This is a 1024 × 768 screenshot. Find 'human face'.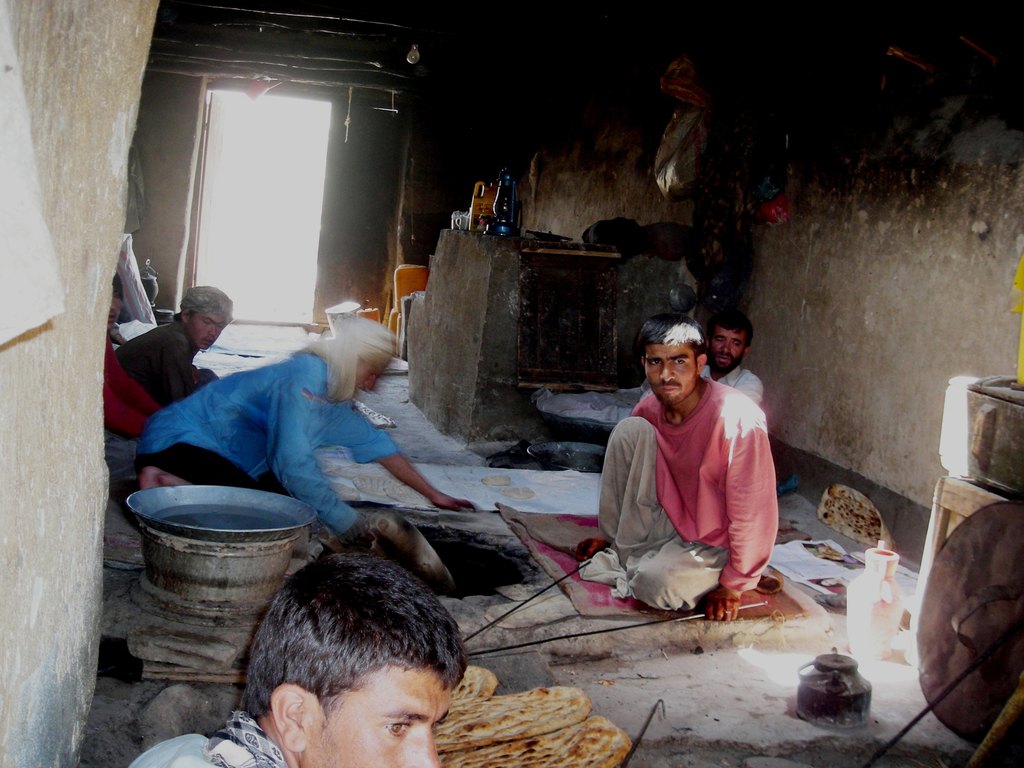
Bounding box: l=643, t=345, r=695, b=404.
